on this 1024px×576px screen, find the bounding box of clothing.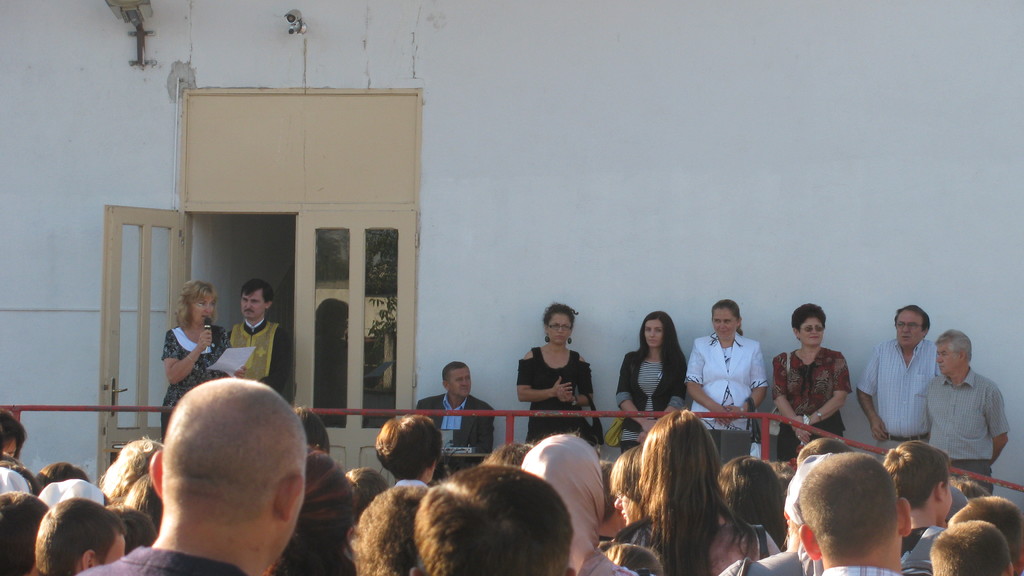
Bounding box: locate(903, 515, 942, 573).
